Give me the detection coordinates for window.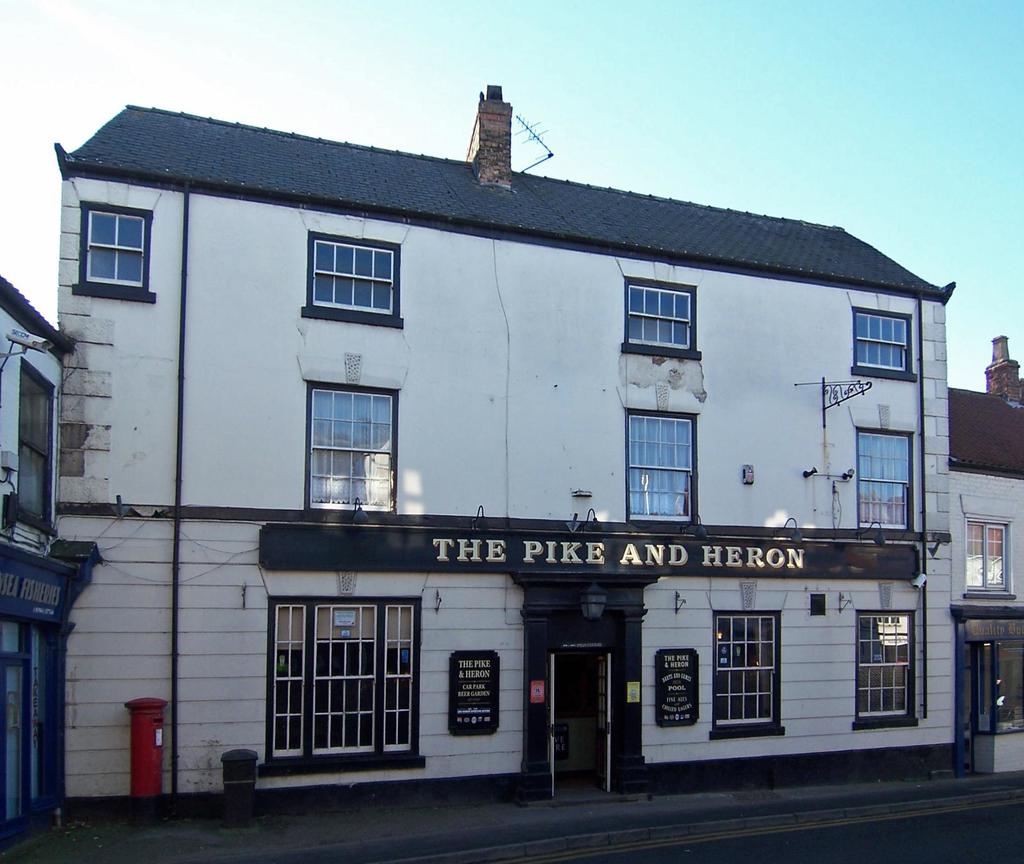
left=69, top=180, right=159, bottom=289.
